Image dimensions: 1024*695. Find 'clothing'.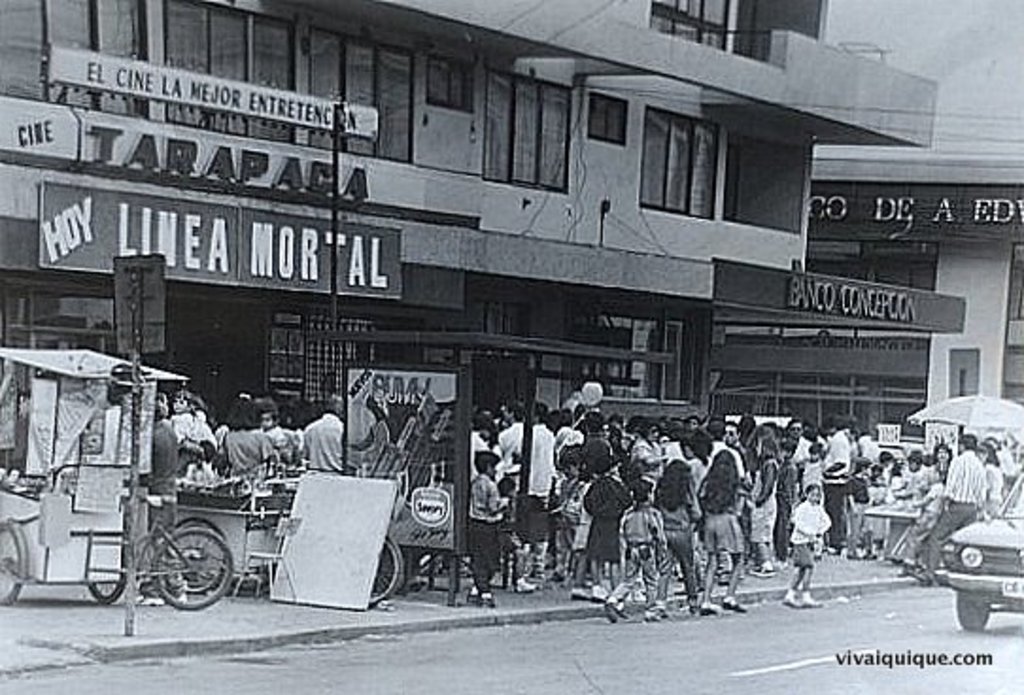
<region>559, 470, 582, 517</region>.
